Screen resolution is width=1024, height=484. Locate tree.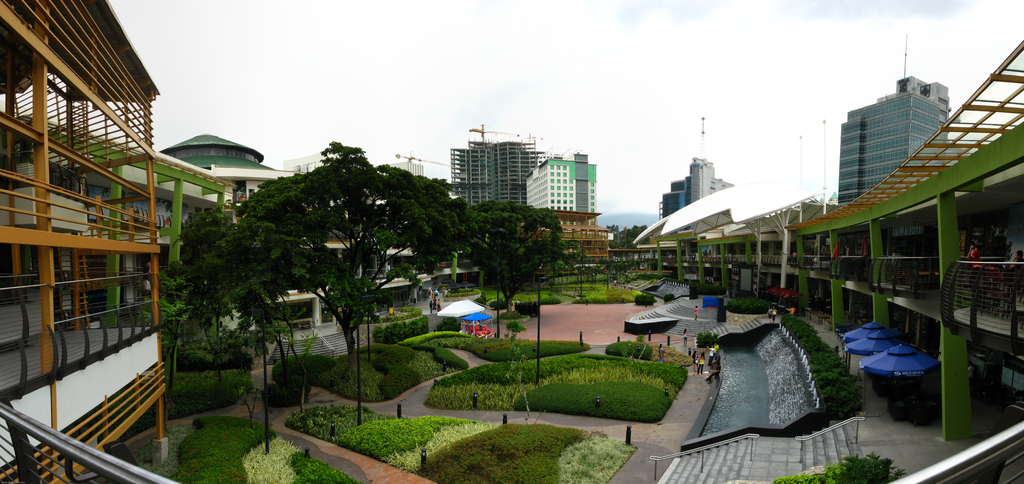
x1=467 y1=199 x2=582 y2=312.
